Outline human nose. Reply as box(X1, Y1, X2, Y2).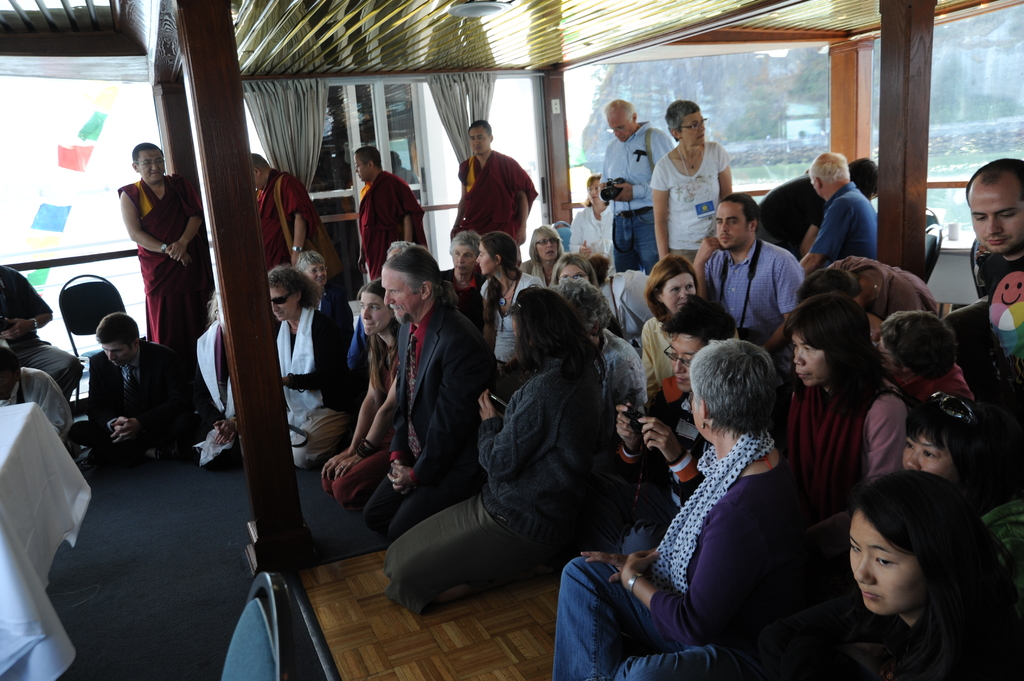
box(903, 449, 922, 471).
